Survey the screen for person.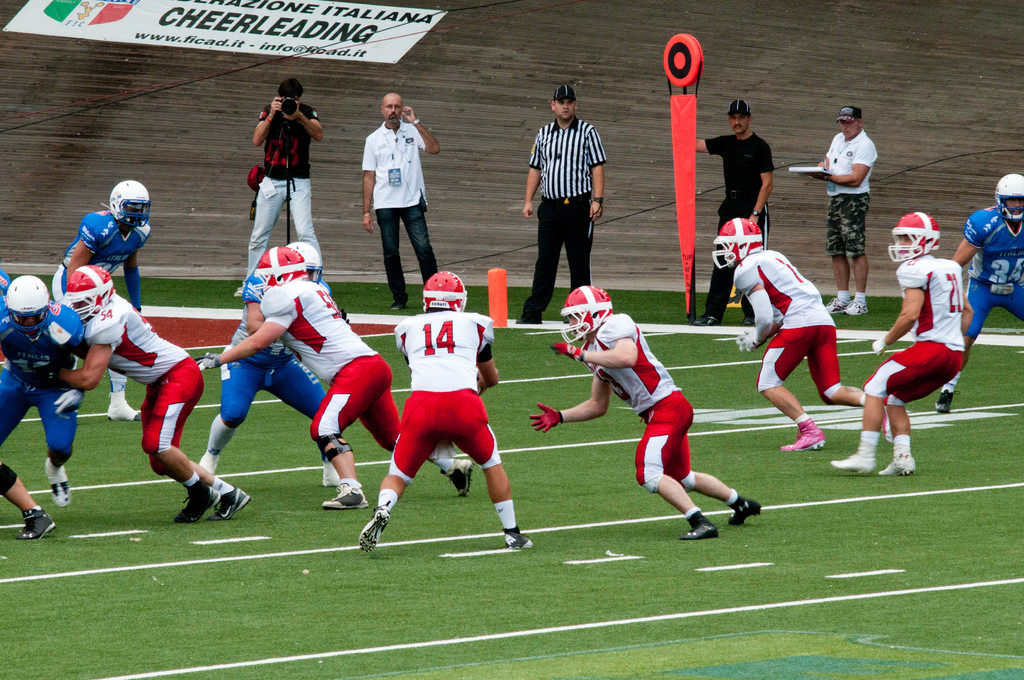
Survey found: 355, 89, 444, 314.
